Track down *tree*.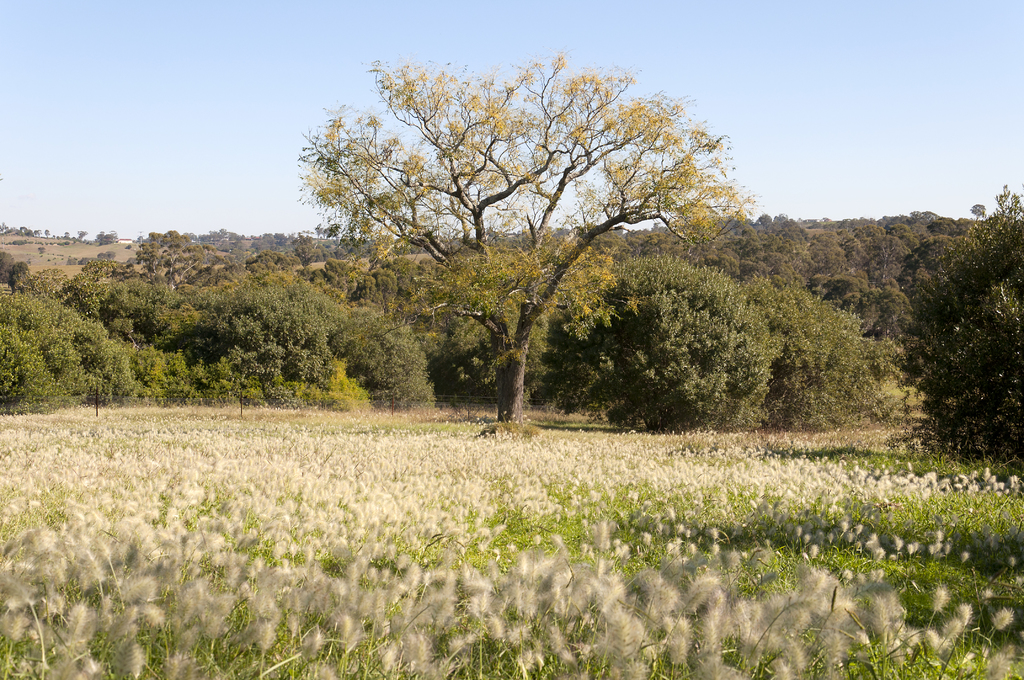
Tracked to <box>252,231,292,254</box>.
